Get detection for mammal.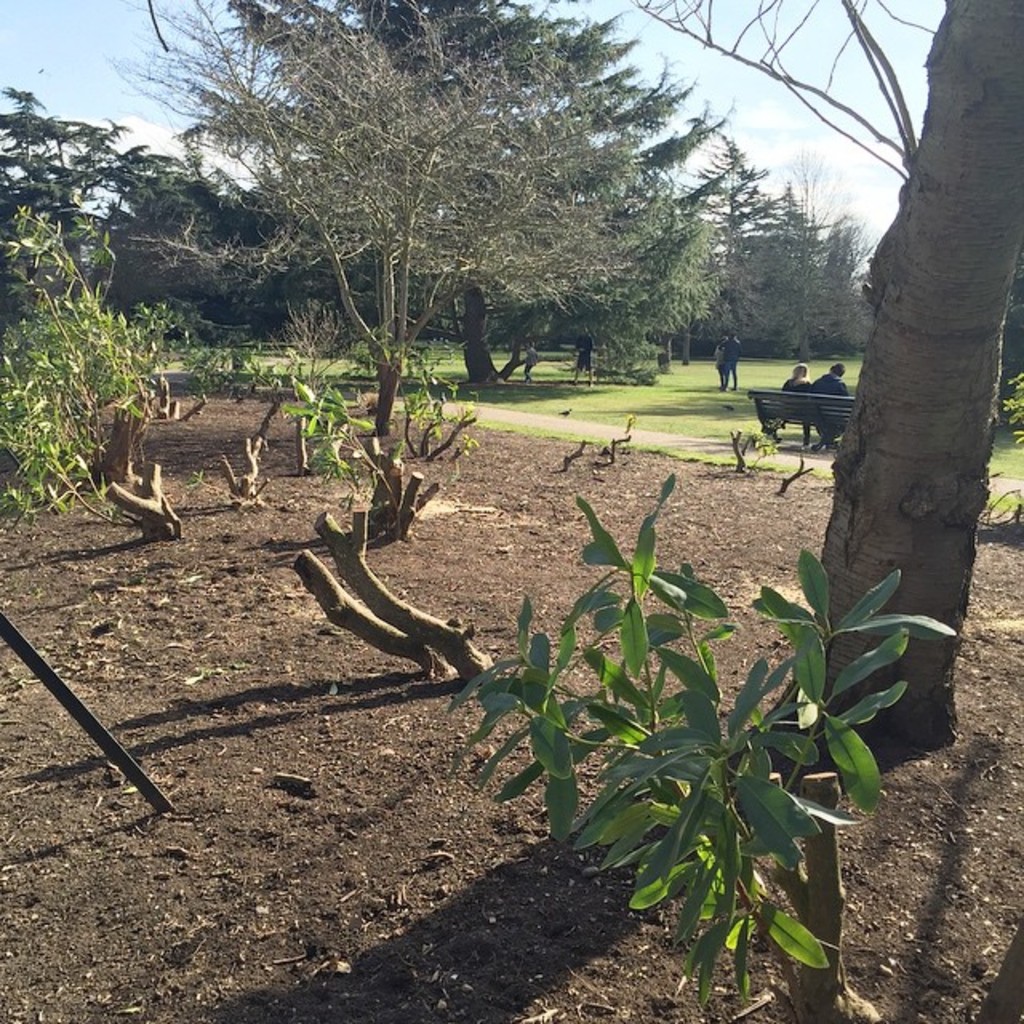
Detection: 525/339/541/386.
